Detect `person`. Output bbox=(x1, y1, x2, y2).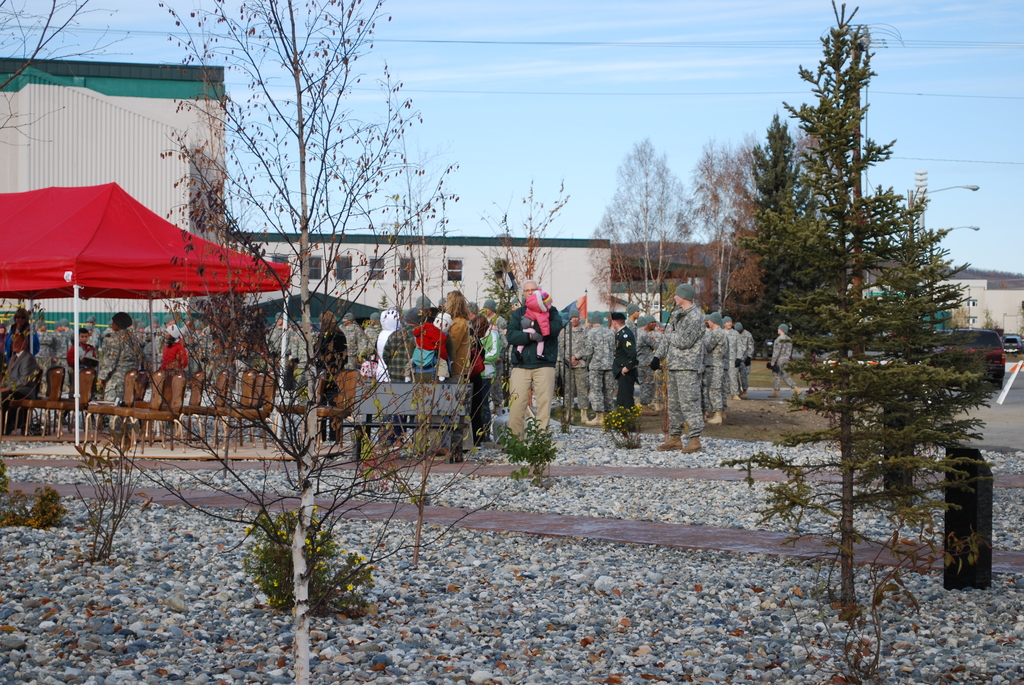
bbox=(155, 310, 176, 365).
